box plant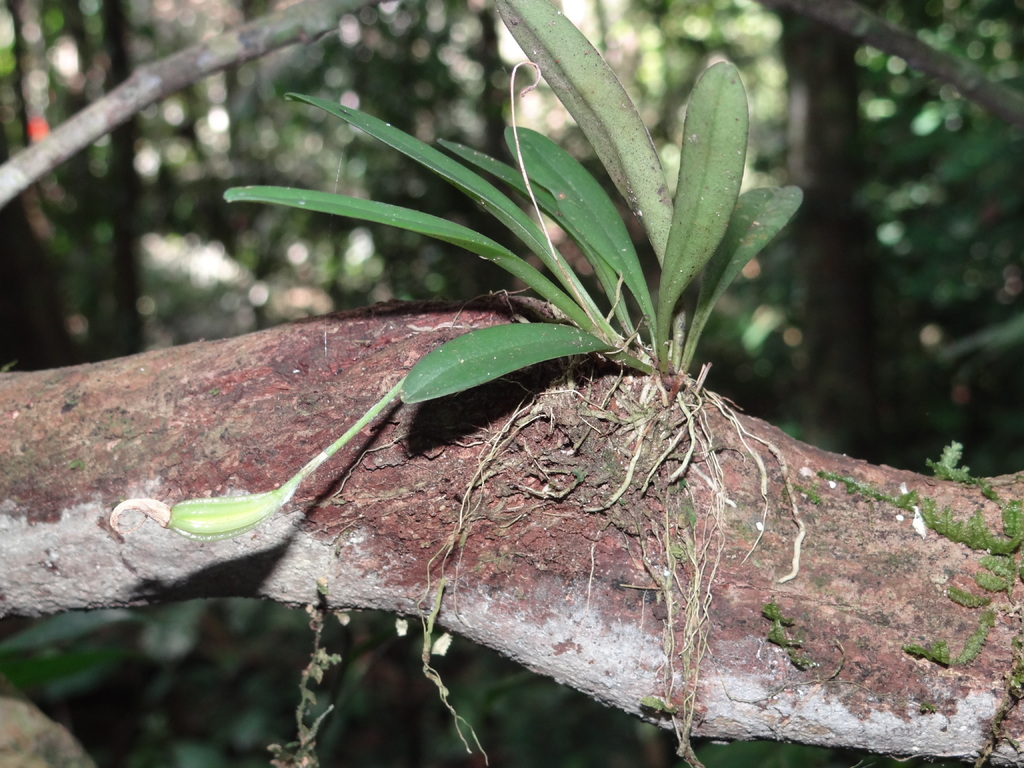
locate(106, 0, 809, 767)
